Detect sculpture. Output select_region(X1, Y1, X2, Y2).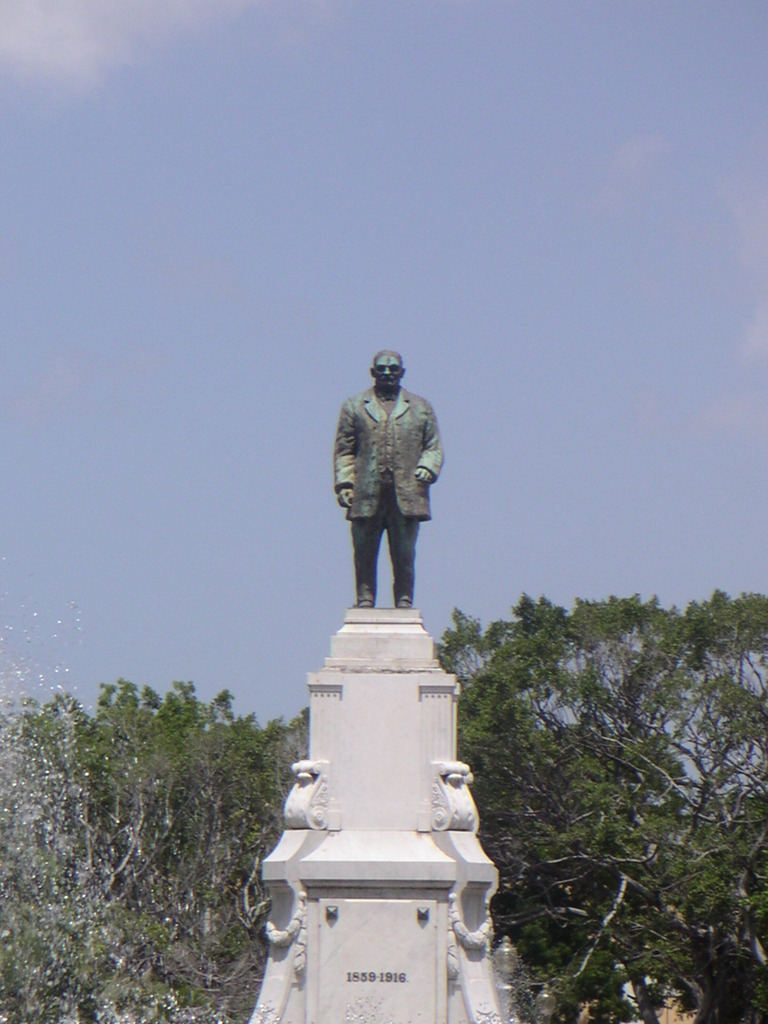
select_region(332, 361, 456, 616).
